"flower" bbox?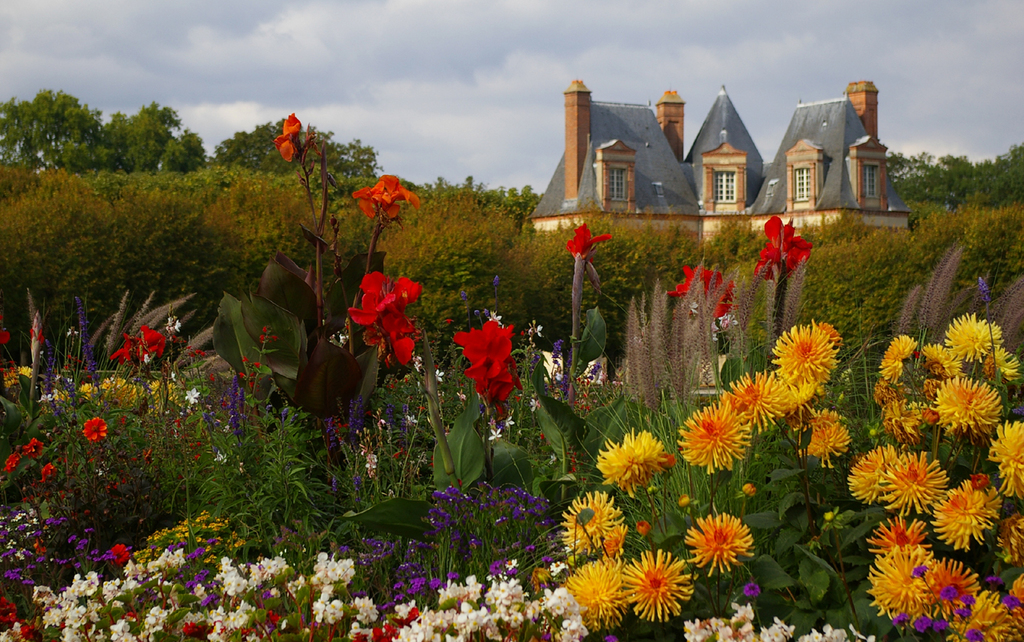
left=346, top=271, right=418, bottom=364
